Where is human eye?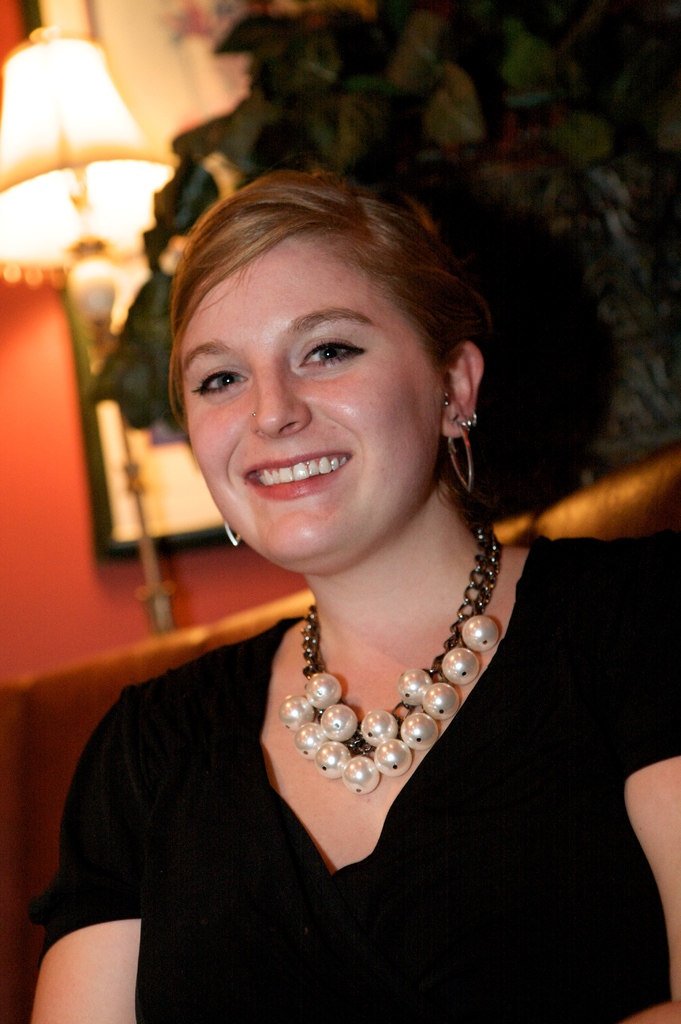
detection(188, 364, 249, 401).
